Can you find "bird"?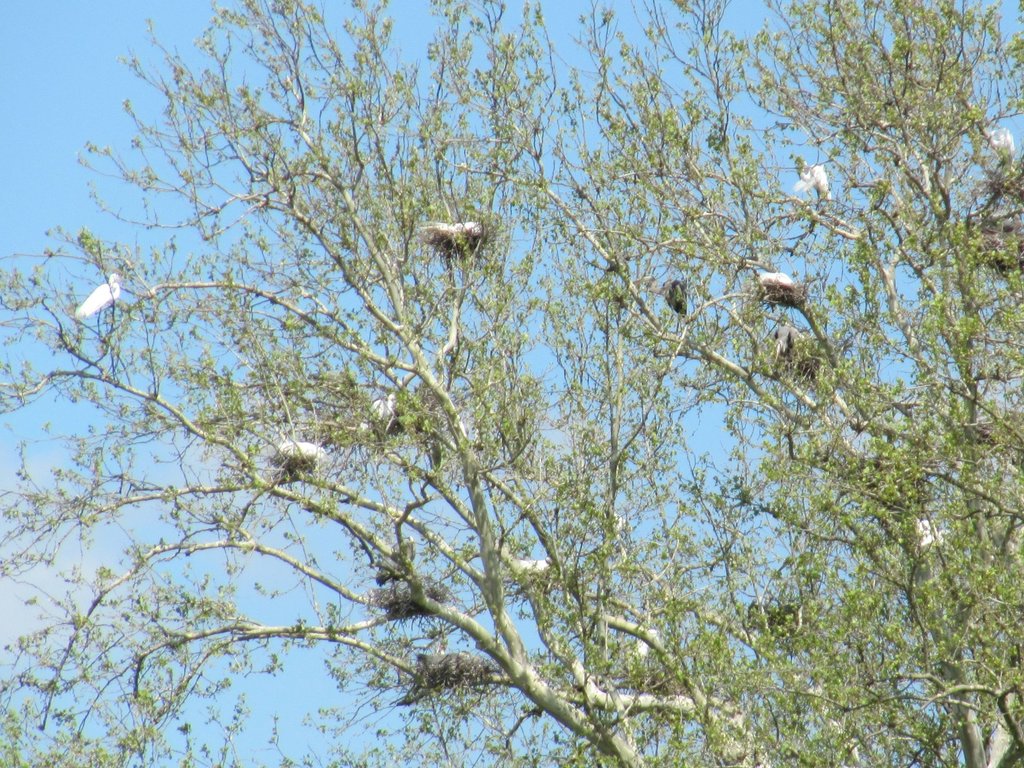
Yes, bounding box: locate(266, 438, 328, 474).
